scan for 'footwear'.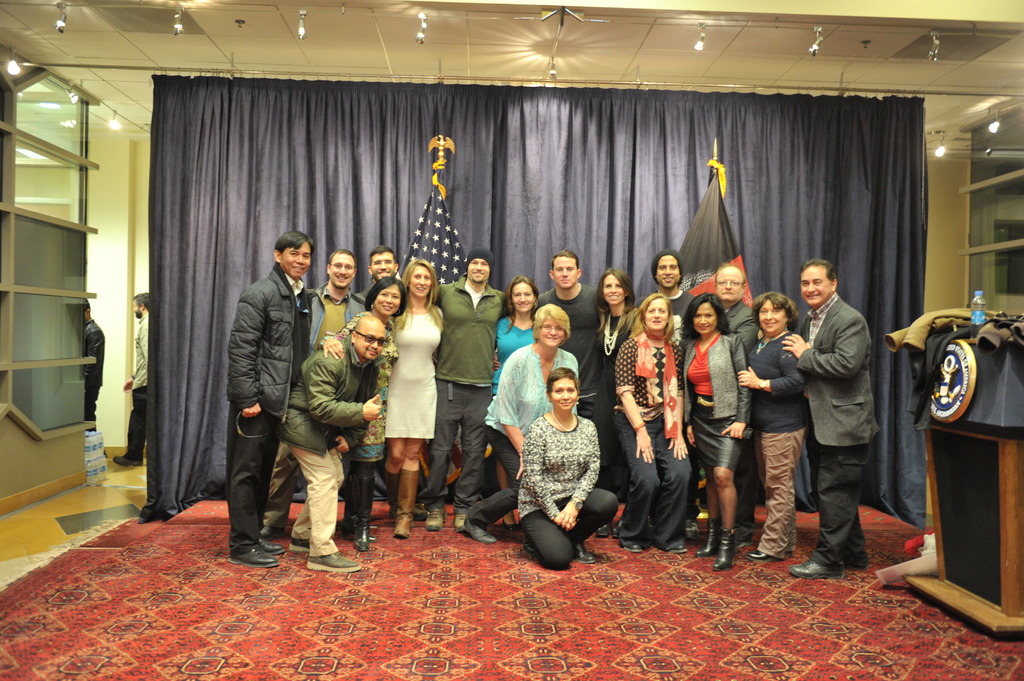
Scan result: [735,535,756,549].
